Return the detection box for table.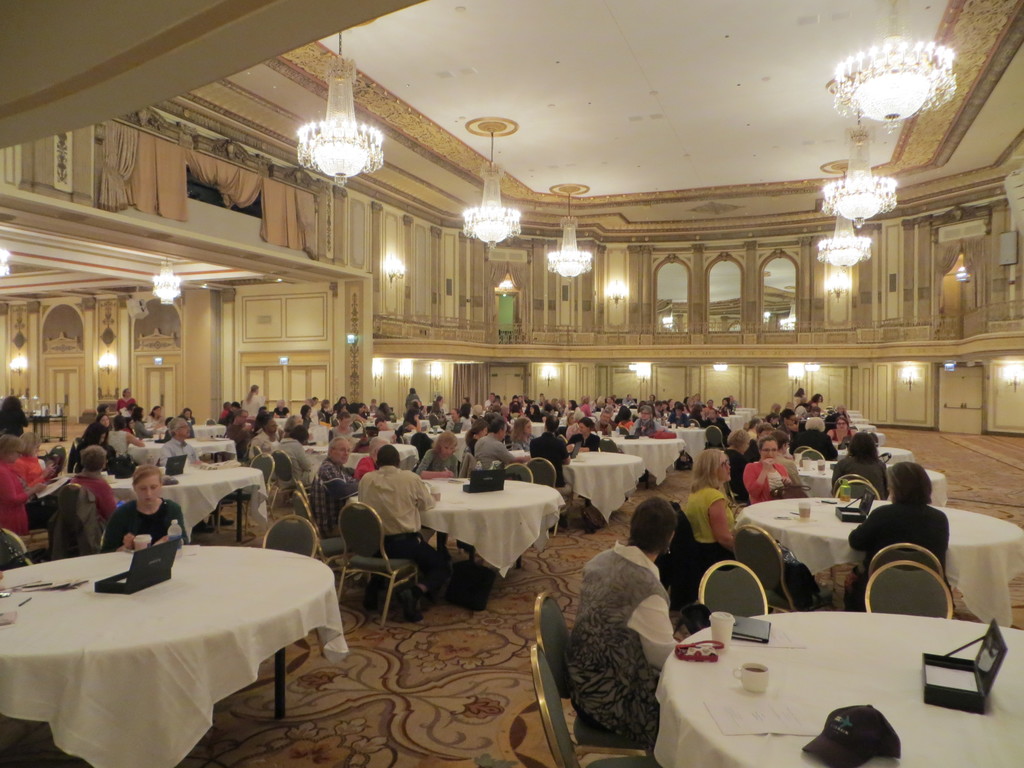
{"x1": 794, "y1": 465, "x2": 947, "y2": 505}.
